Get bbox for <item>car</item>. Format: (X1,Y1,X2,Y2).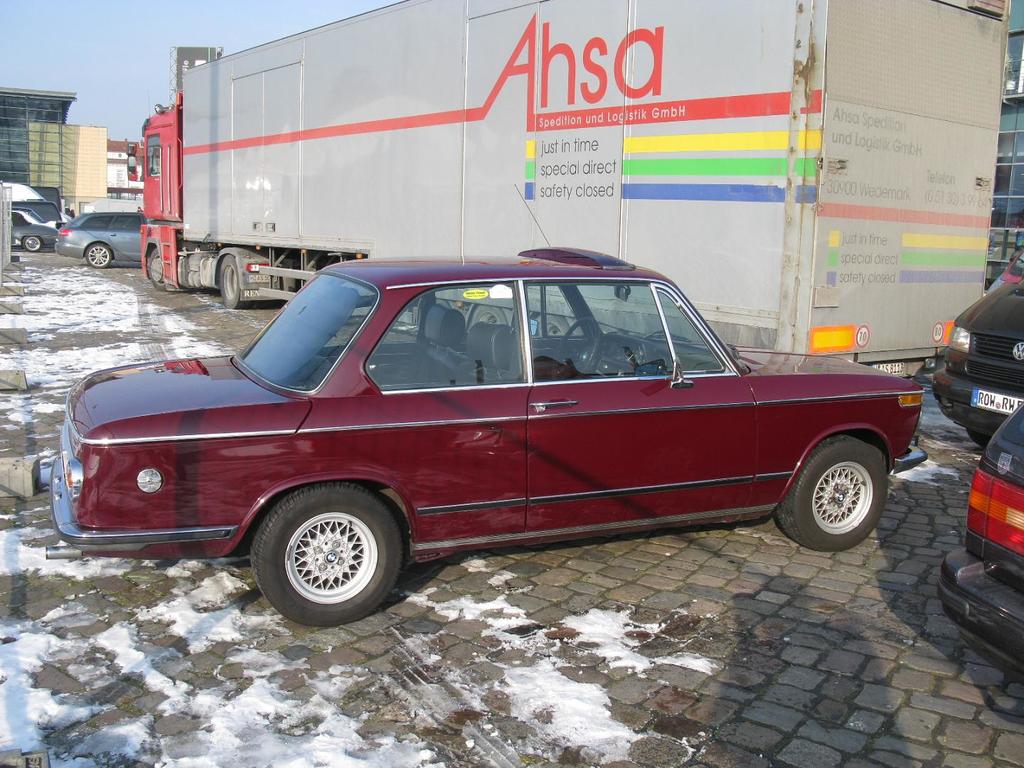
(937,402,1023,681).
